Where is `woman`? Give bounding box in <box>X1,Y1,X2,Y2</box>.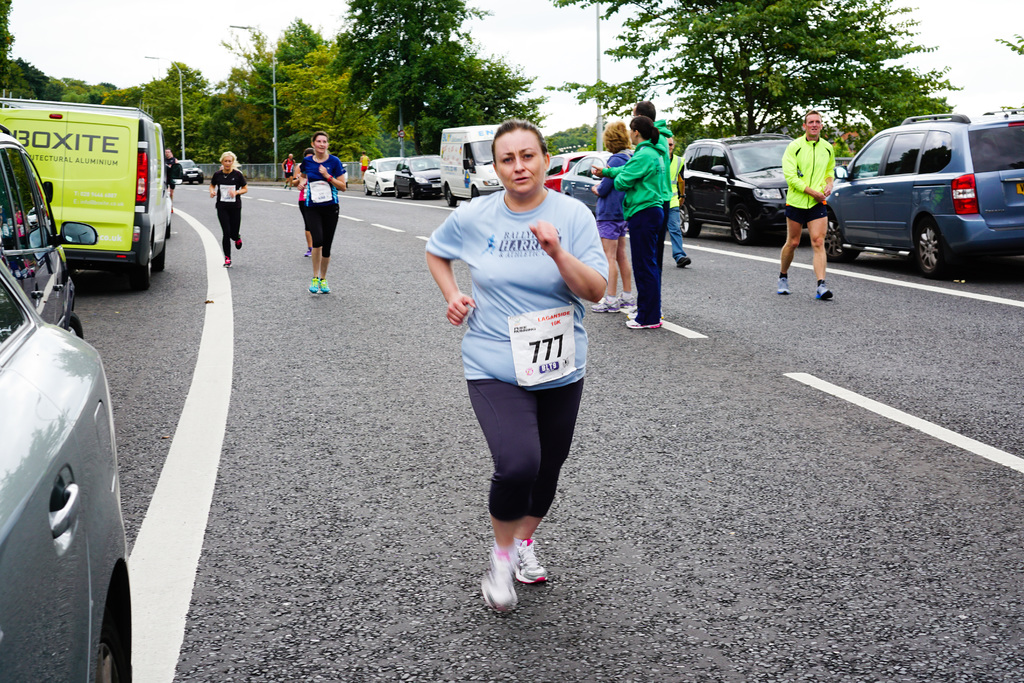
<box>300,135,349,293</box>.
